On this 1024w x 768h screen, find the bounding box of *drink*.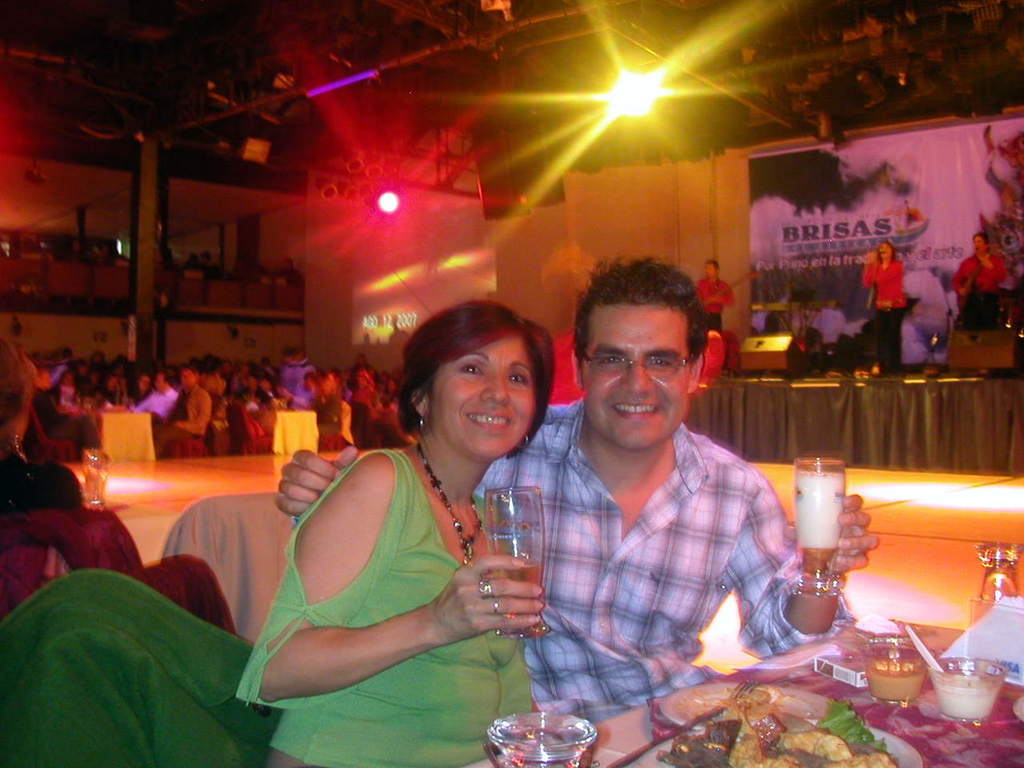
Bounding box: (498,568,545,639).
